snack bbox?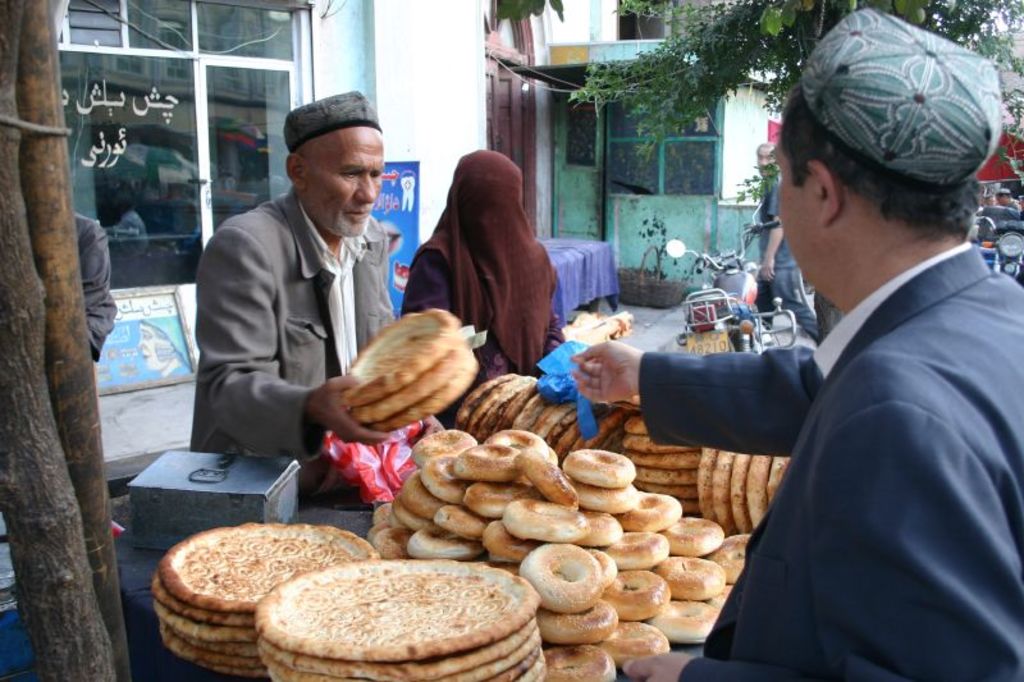
<box>353,325,466,432</box>
